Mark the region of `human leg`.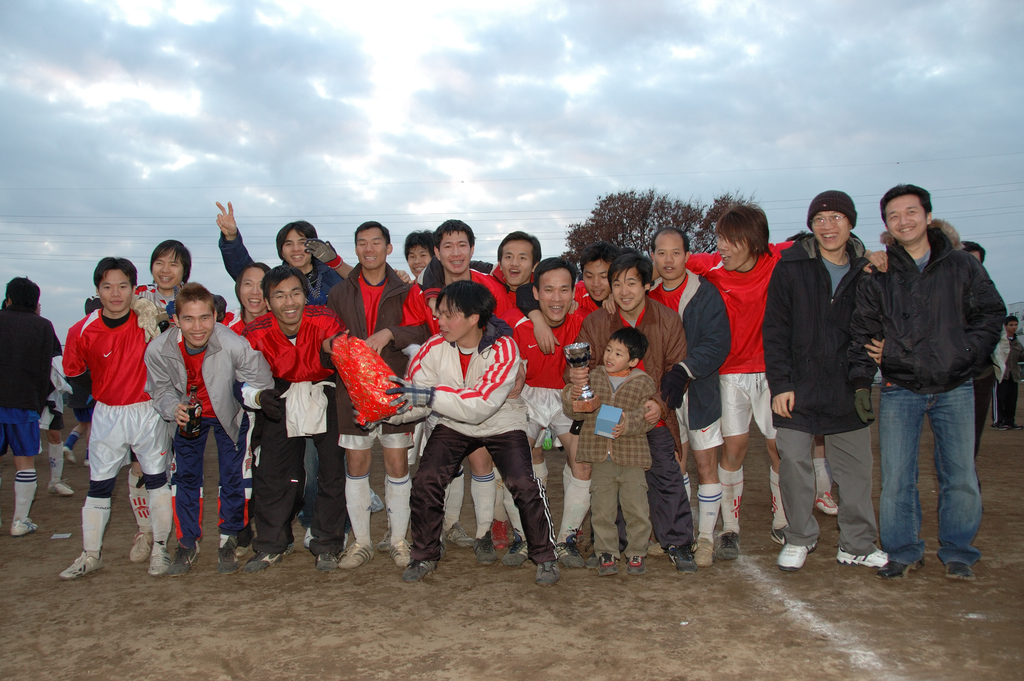
Region: pyautogui.locateOnScreen(176, 422, 211, 559).
